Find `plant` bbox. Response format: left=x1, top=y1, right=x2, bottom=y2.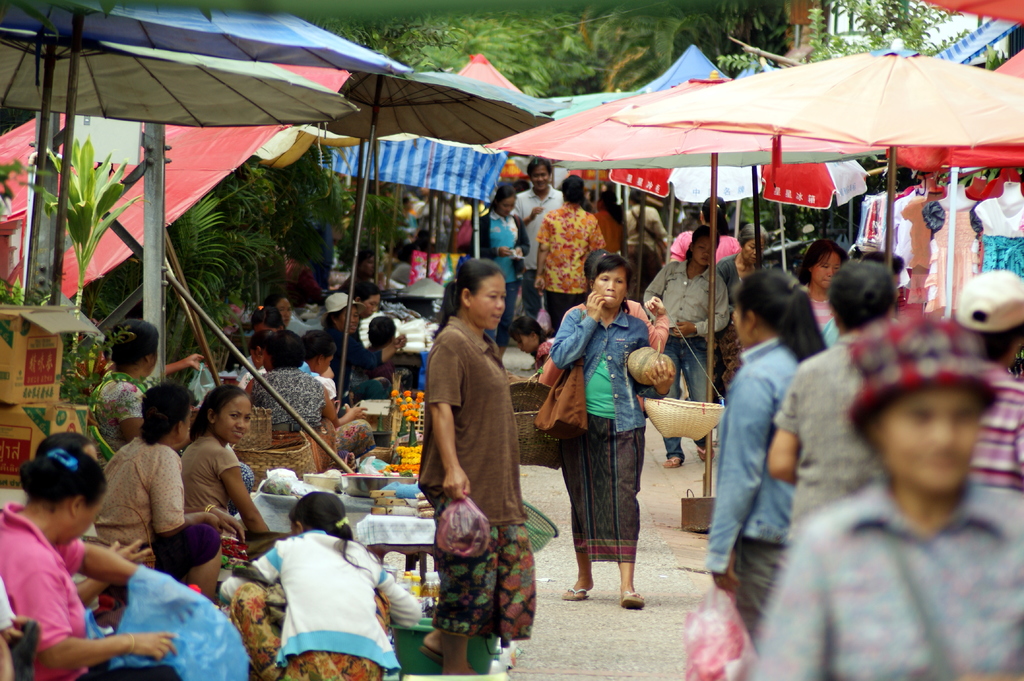
left=22, top=130, right=141, bottom=380.
